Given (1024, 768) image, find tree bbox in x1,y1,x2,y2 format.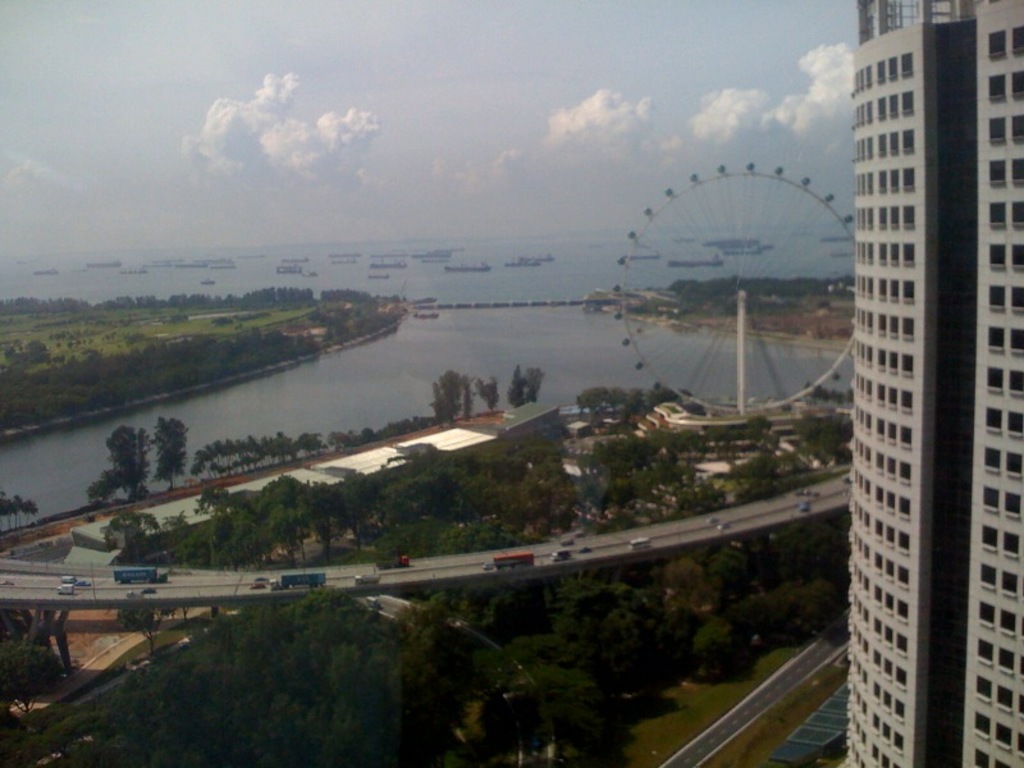
567,383,708,436.
